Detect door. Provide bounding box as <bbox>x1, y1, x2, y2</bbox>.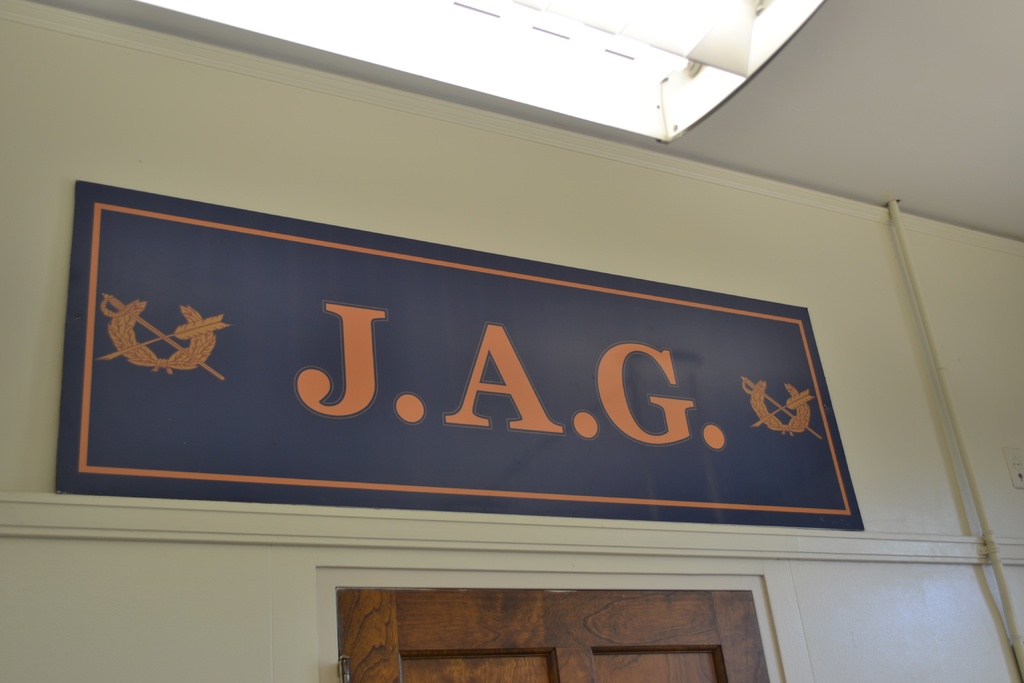
<bbox>330, 583, 769, 682</bbox>.
